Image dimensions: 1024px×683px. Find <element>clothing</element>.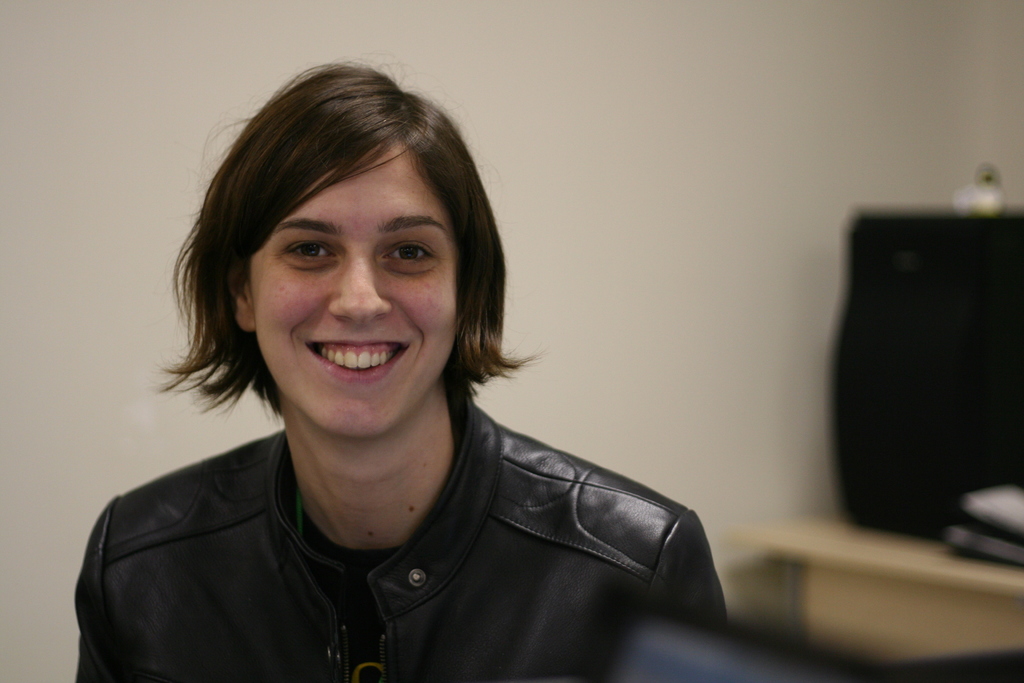
{"left": 83, "top": 360, "right": 737, "bottom": 669}.
